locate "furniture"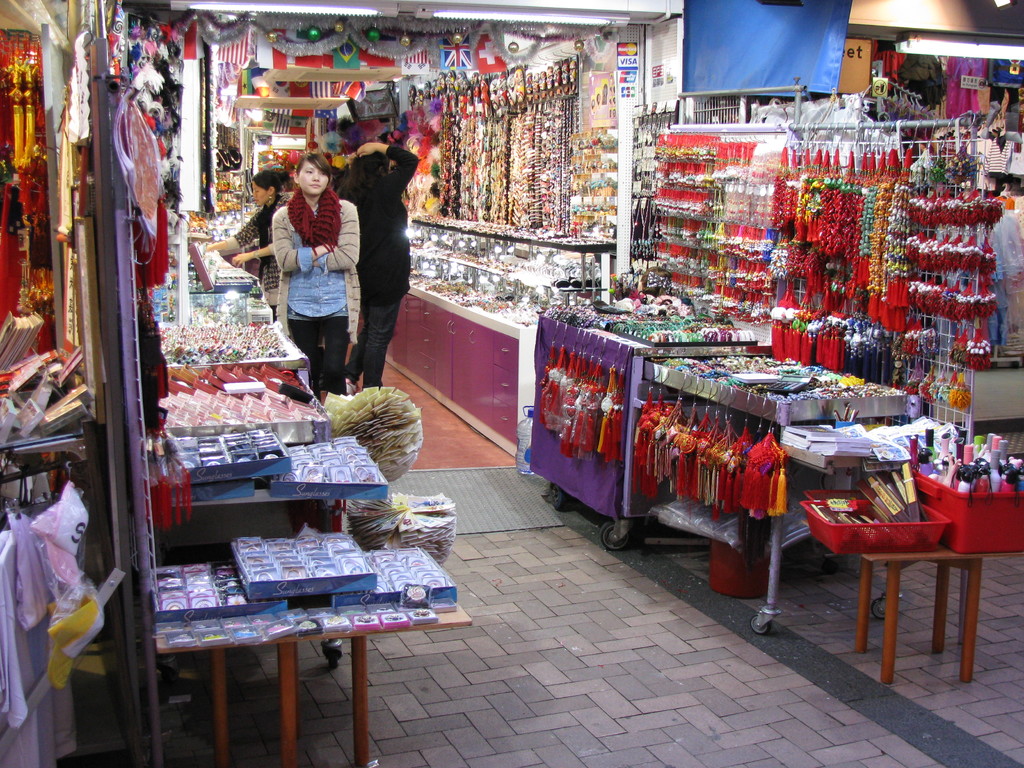
<box>140,320,308,387</box>
